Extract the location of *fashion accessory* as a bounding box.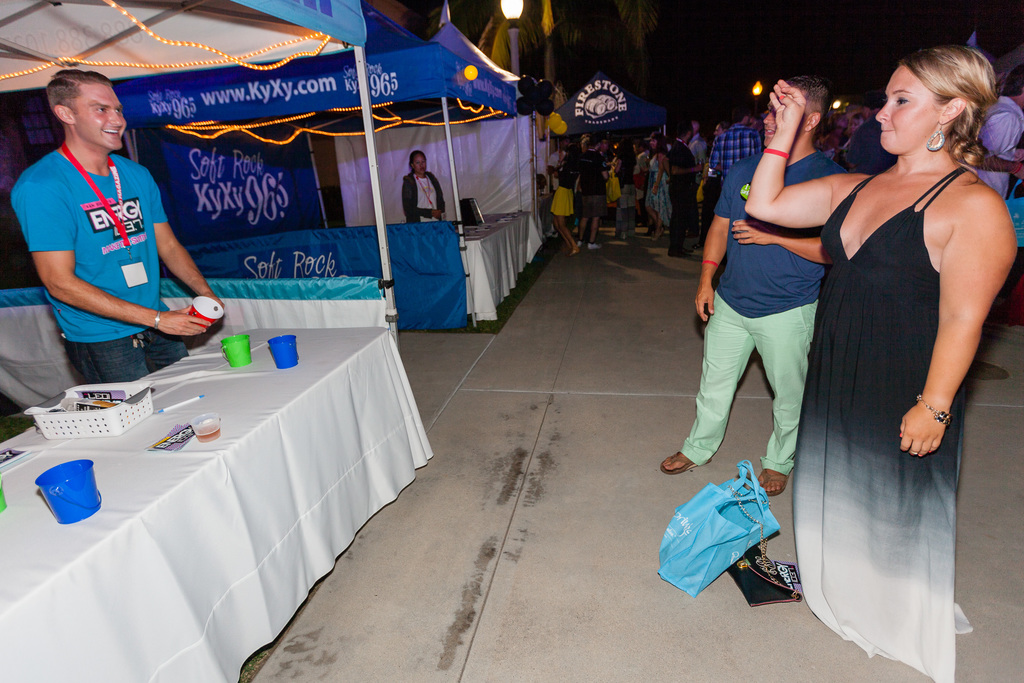
select_region(909, 384, 952, 427).
